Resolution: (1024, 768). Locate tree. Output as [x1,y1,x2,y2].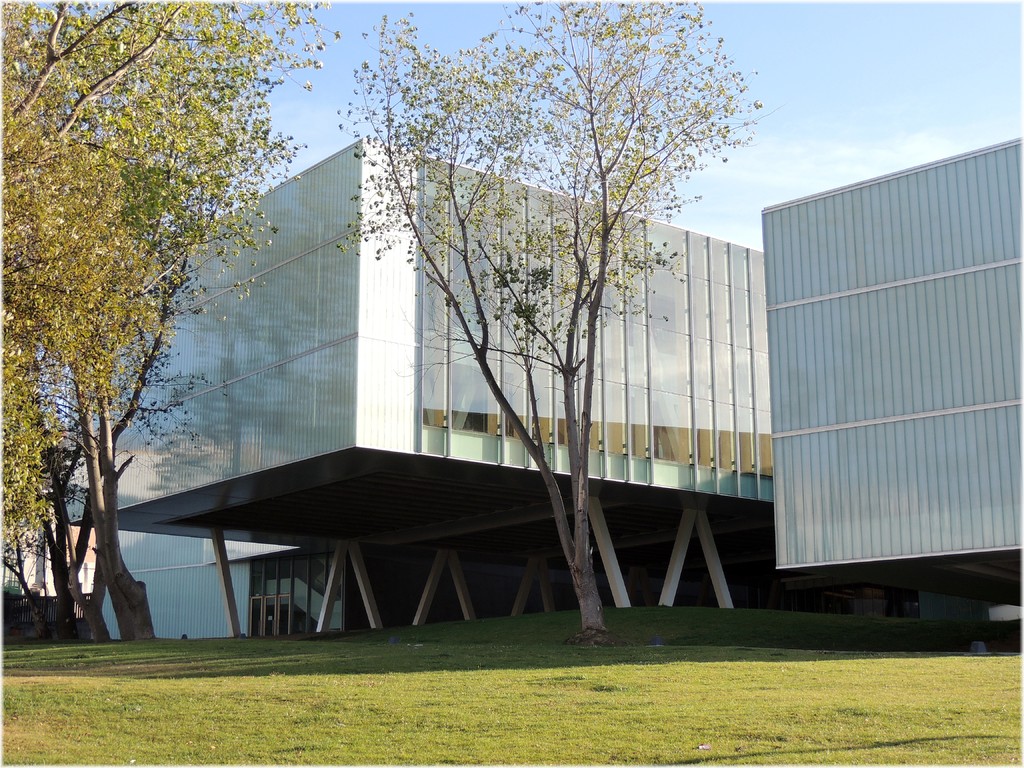
[18,20,262,632].
